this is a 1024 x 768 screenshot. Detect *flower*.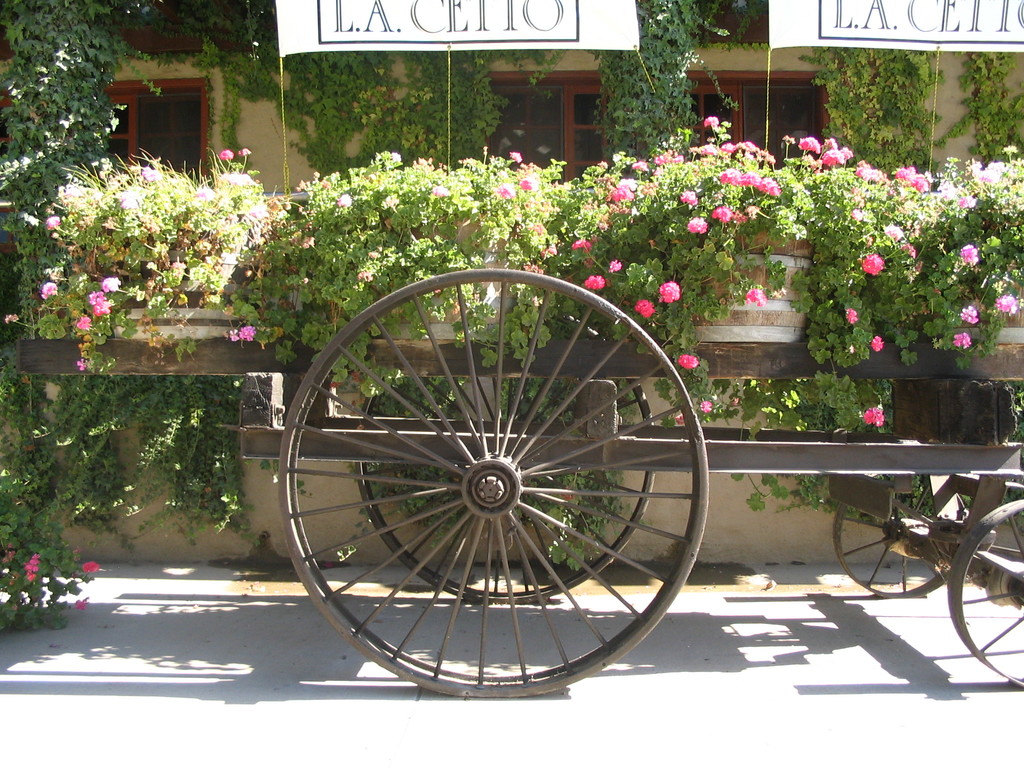
962/244/983/268.
